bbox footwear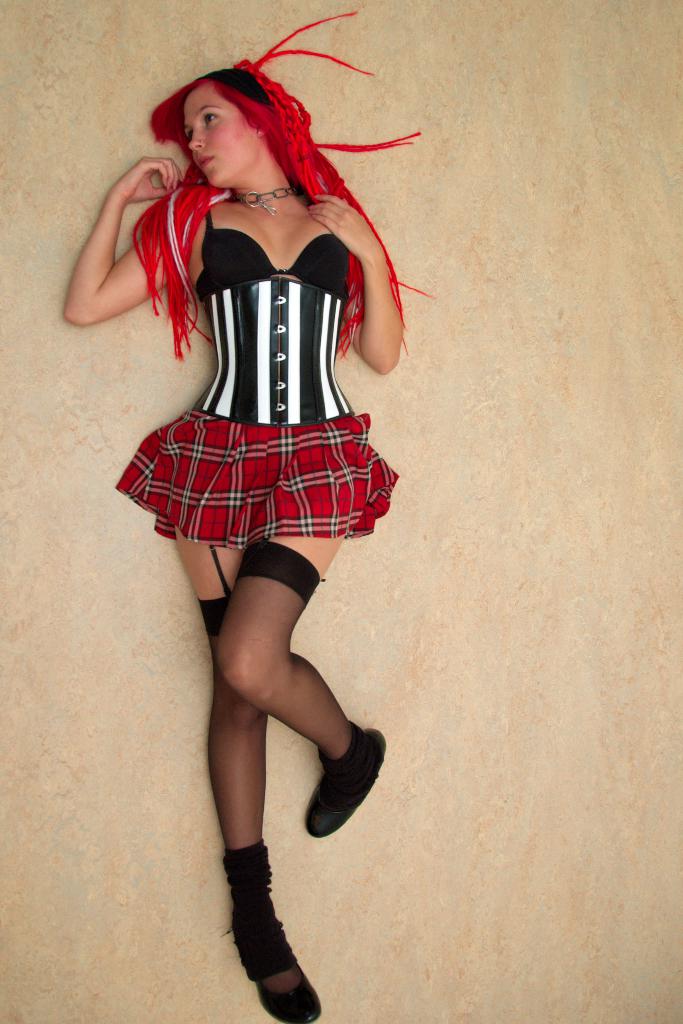
{"left": 220, "top": 848, "right": 327, "bottom": 1023}
